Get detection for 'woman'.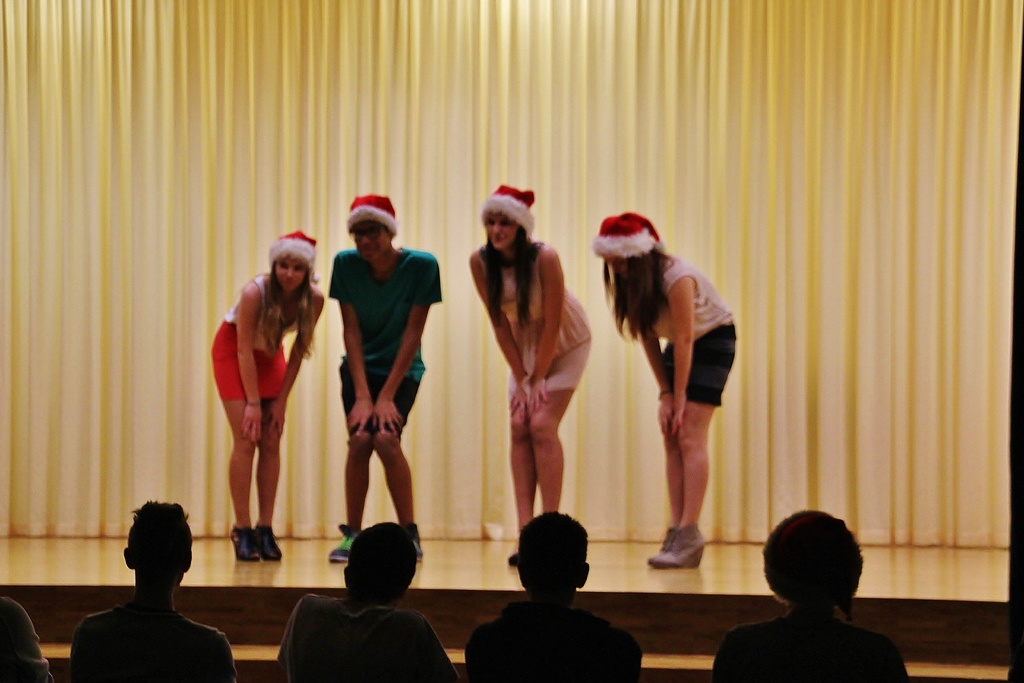
Detection: l=206, t=226, r=326, b=562.
